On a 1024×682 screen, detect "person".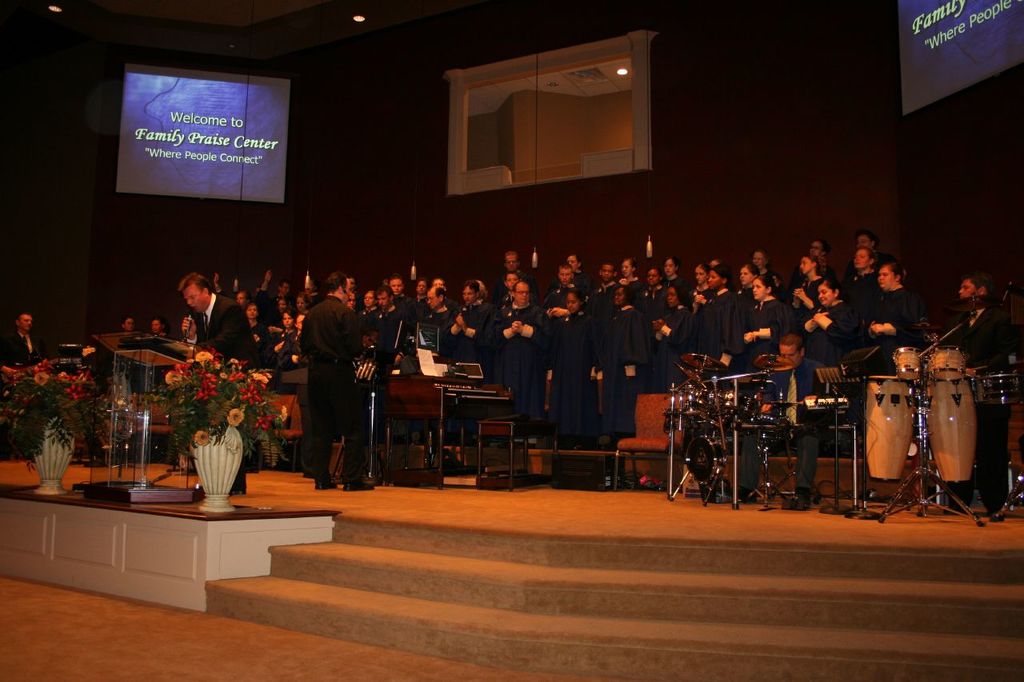
294:267:363:497.
